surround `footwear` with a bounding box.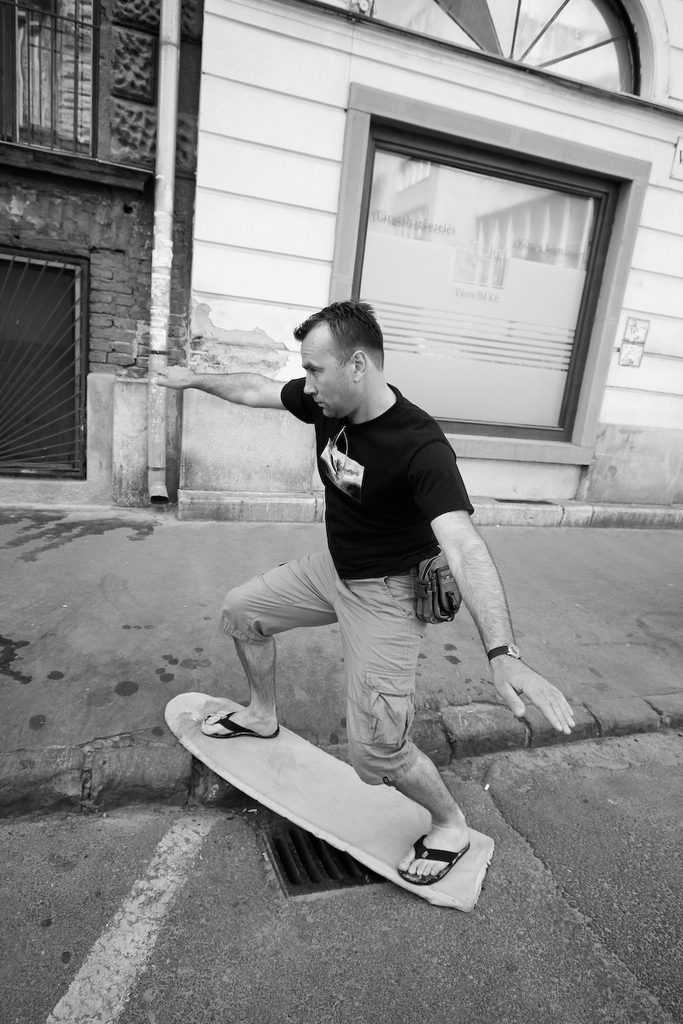
[x1=402, y1=832, x2=471, y2=882].
